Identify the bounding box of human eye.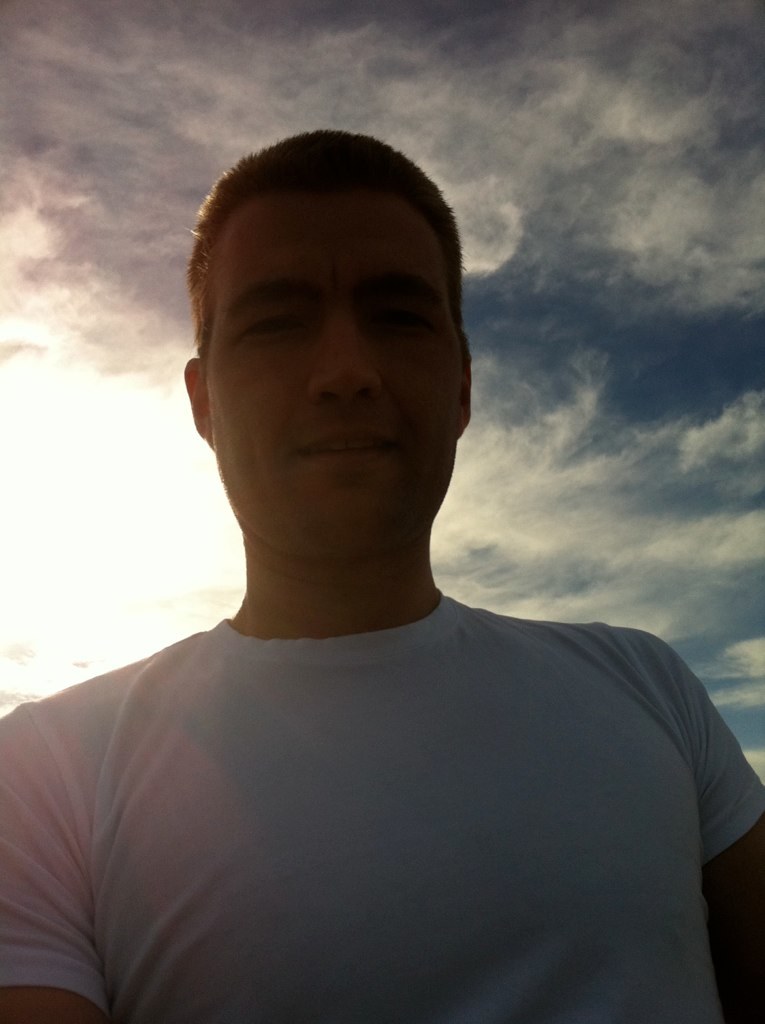
box=[360, 298, 430, 335].
